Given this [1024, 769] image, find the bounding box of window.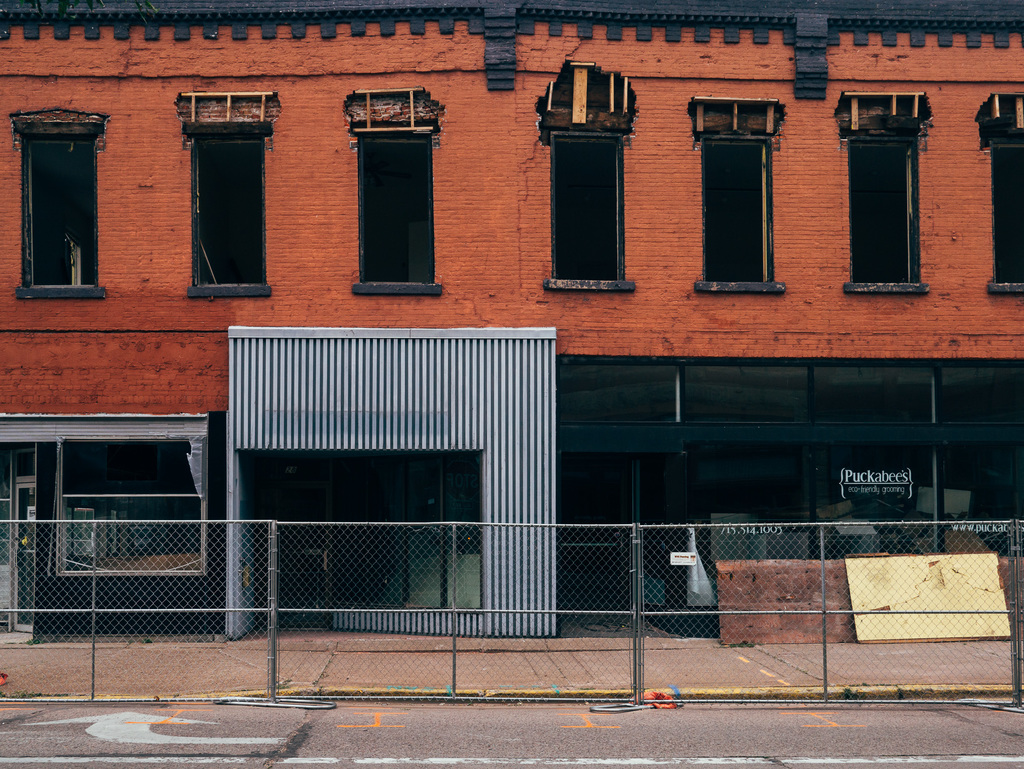
(left=700, top=130, right=779, bottom=289).
